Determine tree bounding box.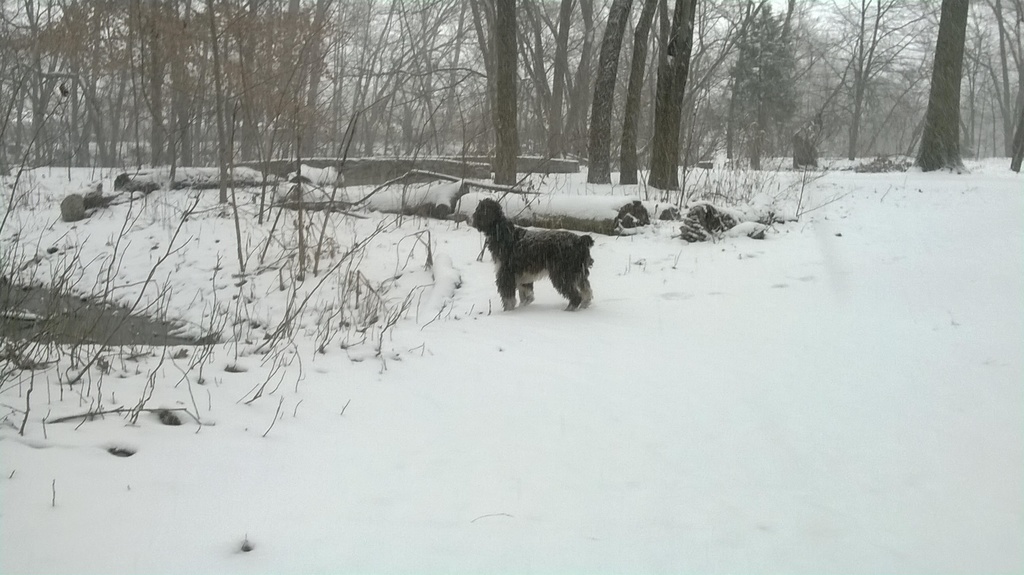
Determined: detection(588, 1, 632, 182).
